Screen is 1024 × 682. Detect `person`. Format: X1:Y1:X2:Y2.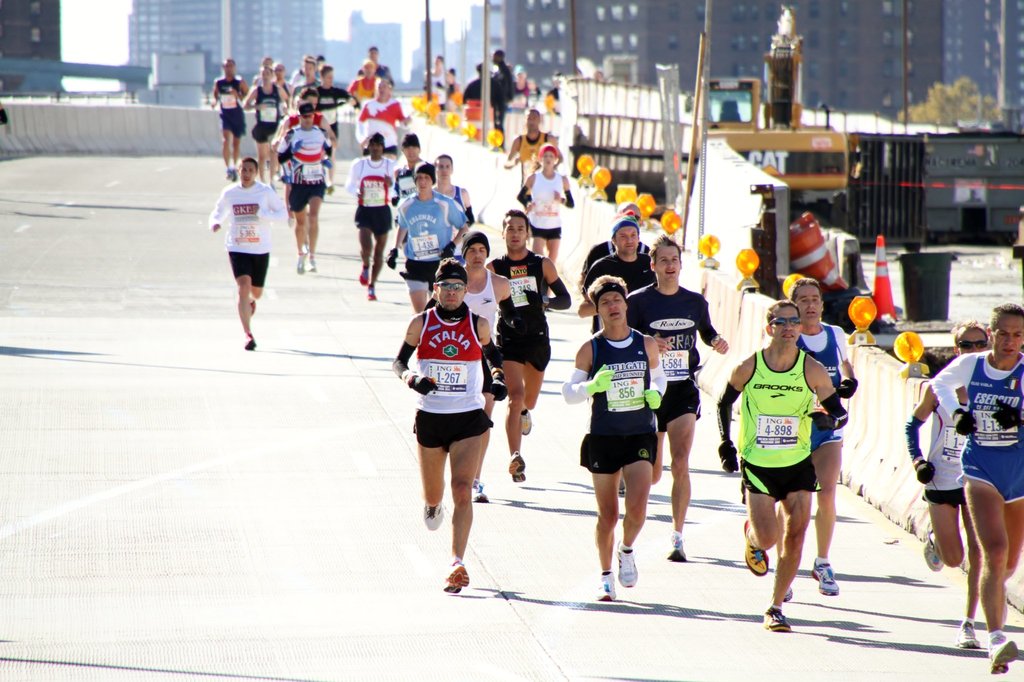
712:295:846:629.
